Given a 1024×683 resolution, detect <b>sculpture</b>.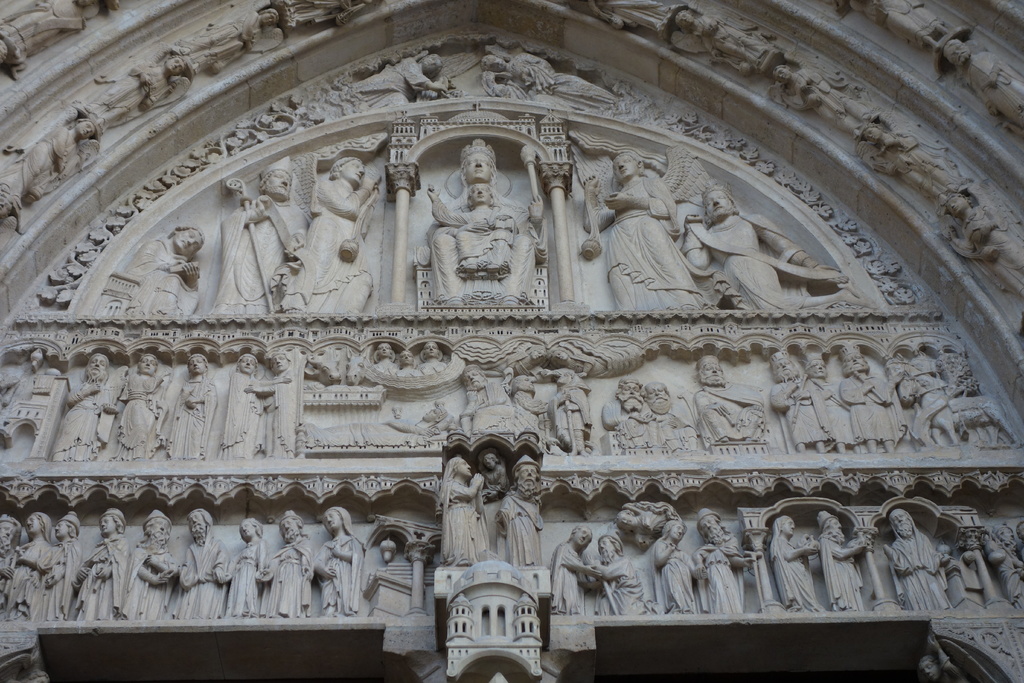
rect(883, 509, 958, 614).
